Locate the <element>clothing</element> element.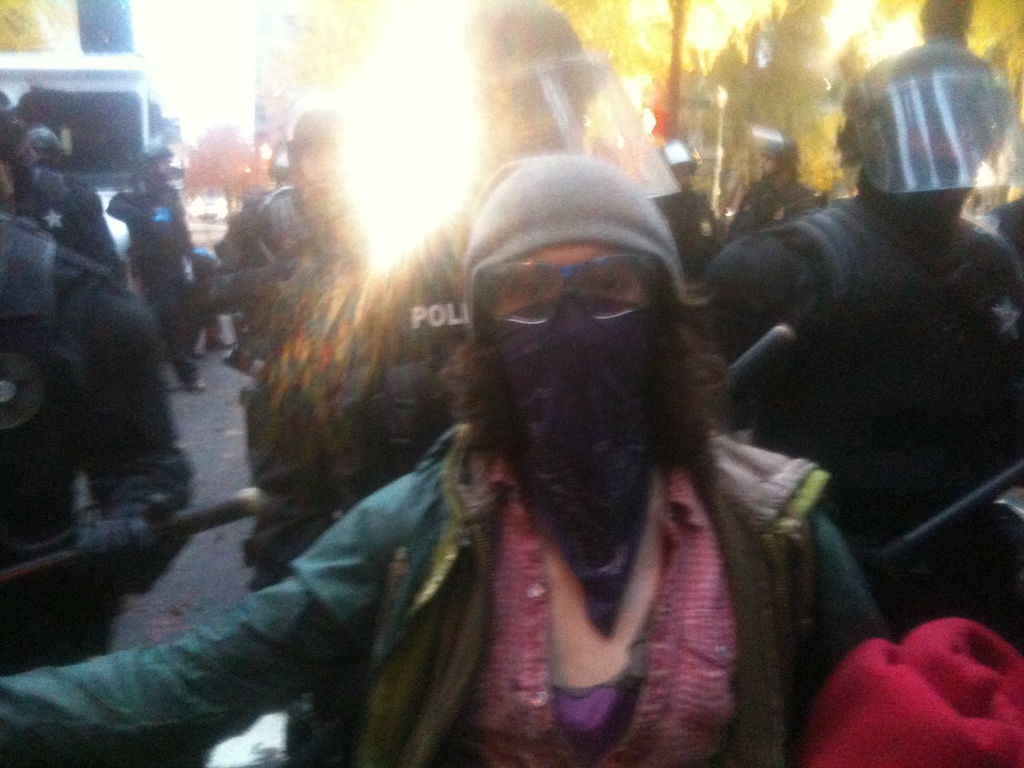
Element bbox: crop(712, 82, 1000, 685).
